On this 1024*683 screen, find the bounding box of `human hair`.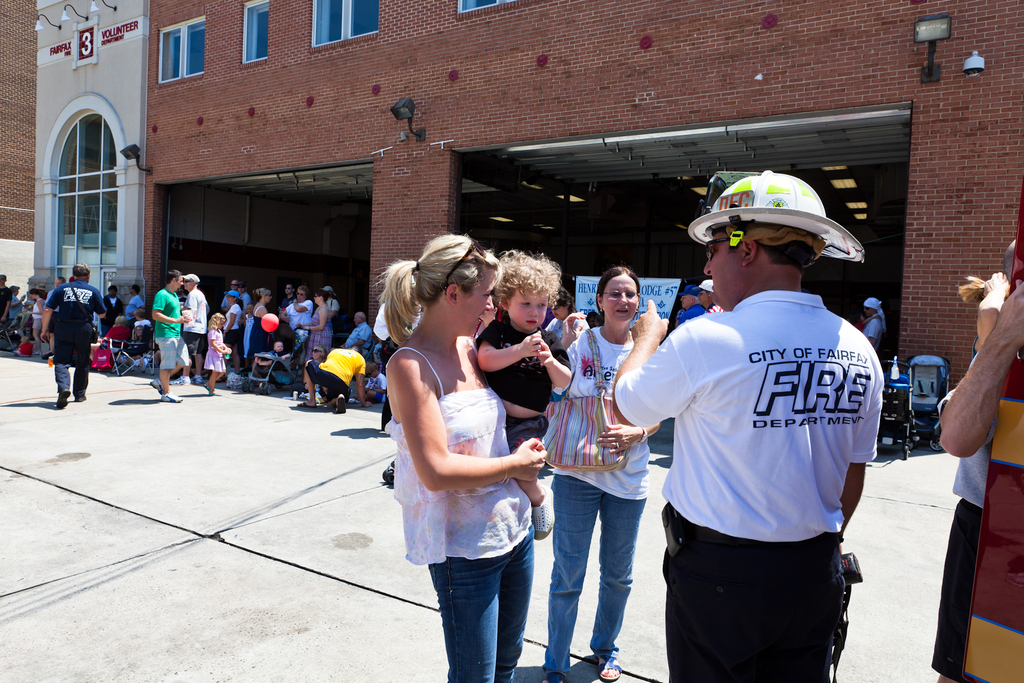
Bounding box: (left=298, top=286, right=308, bottom=298).
